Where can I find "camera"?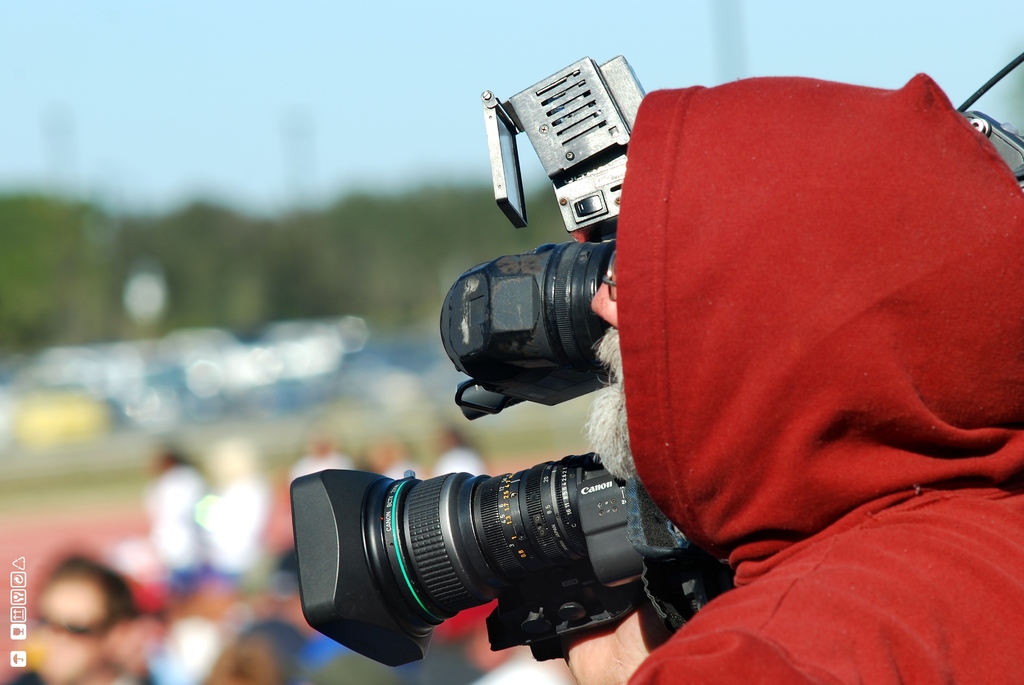
You can find it at bbox(297, 381, 662, 654).
